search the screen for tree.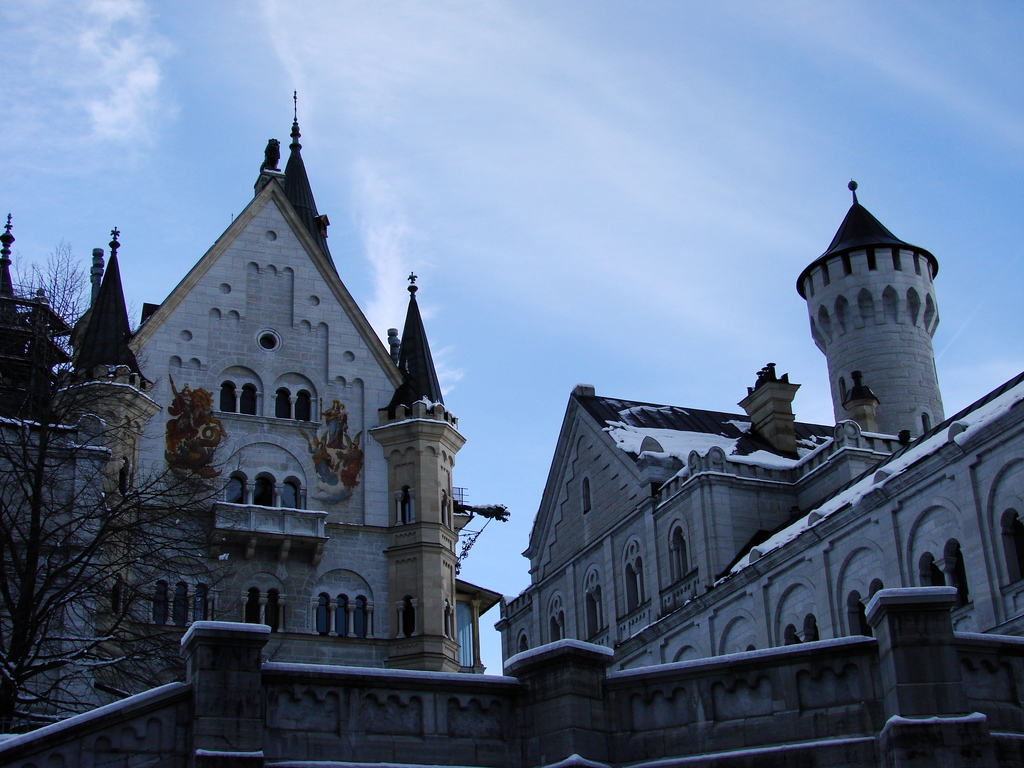
Found at (0, 238, 253, 737).
